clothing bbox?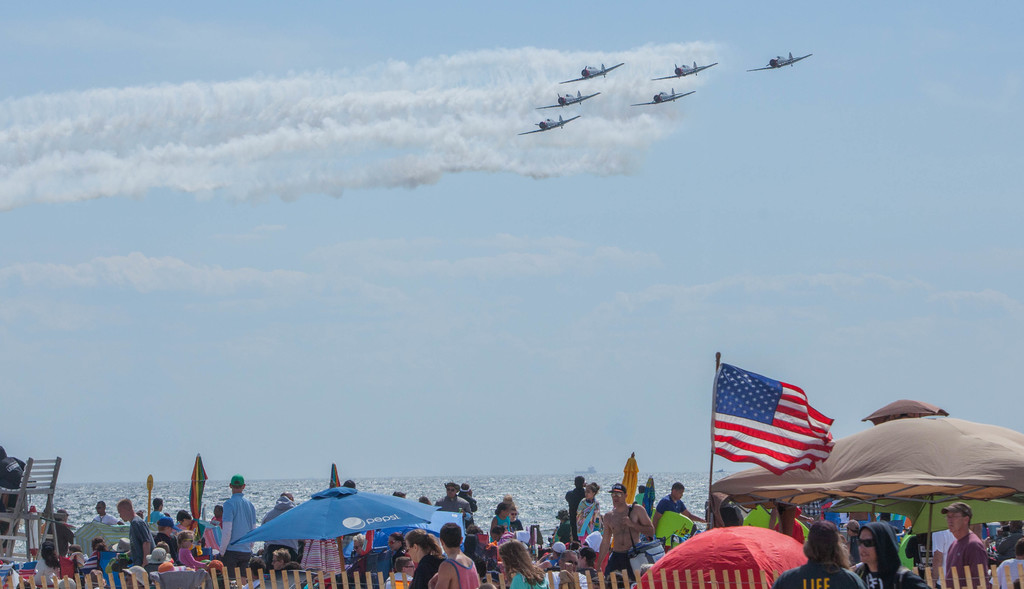
detection(68, 506, 142, 558)
